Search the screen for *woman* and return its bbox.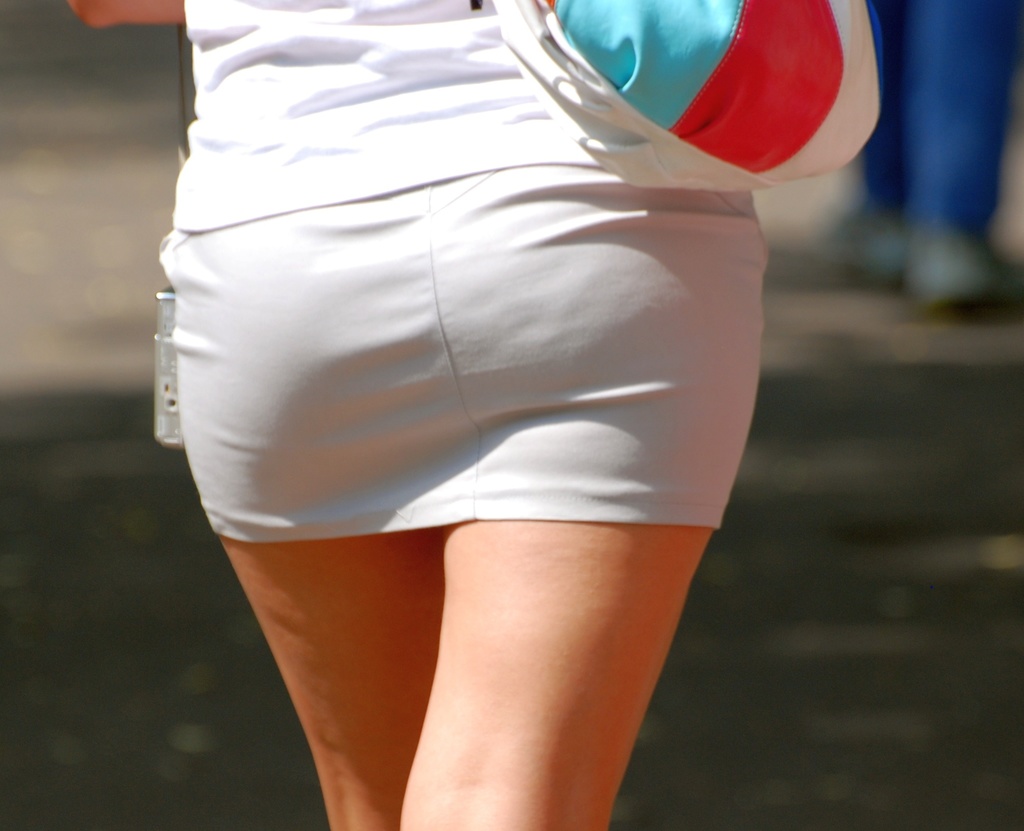
Found: {"left": 101, "top": 0, "right": 893, "bottom": 805}.
